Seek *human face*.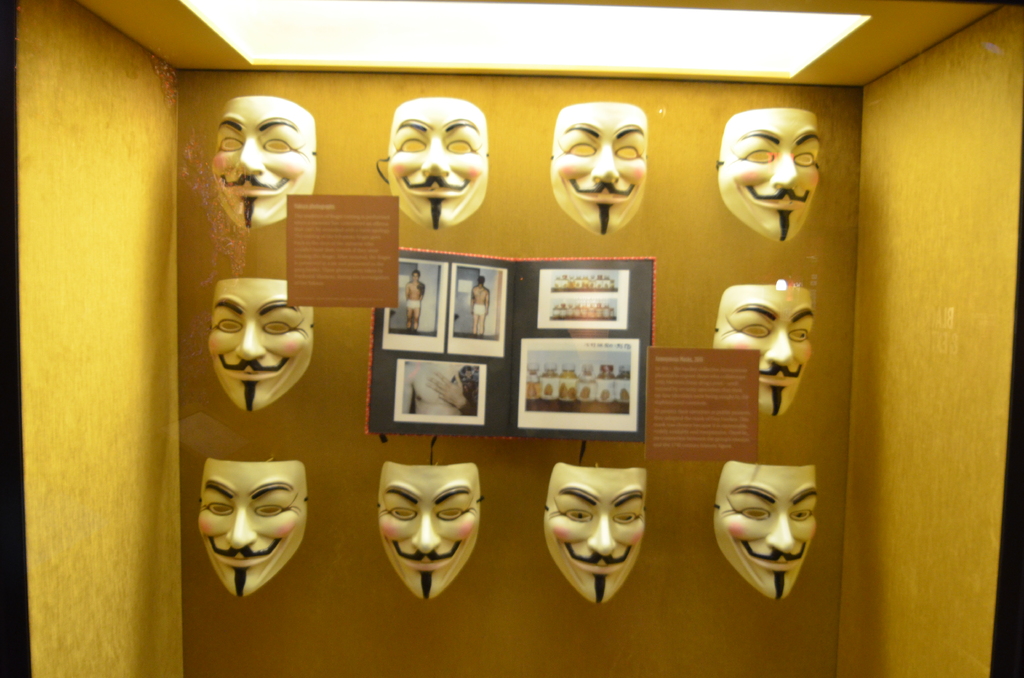
crop(385, 93, 495, 227).
